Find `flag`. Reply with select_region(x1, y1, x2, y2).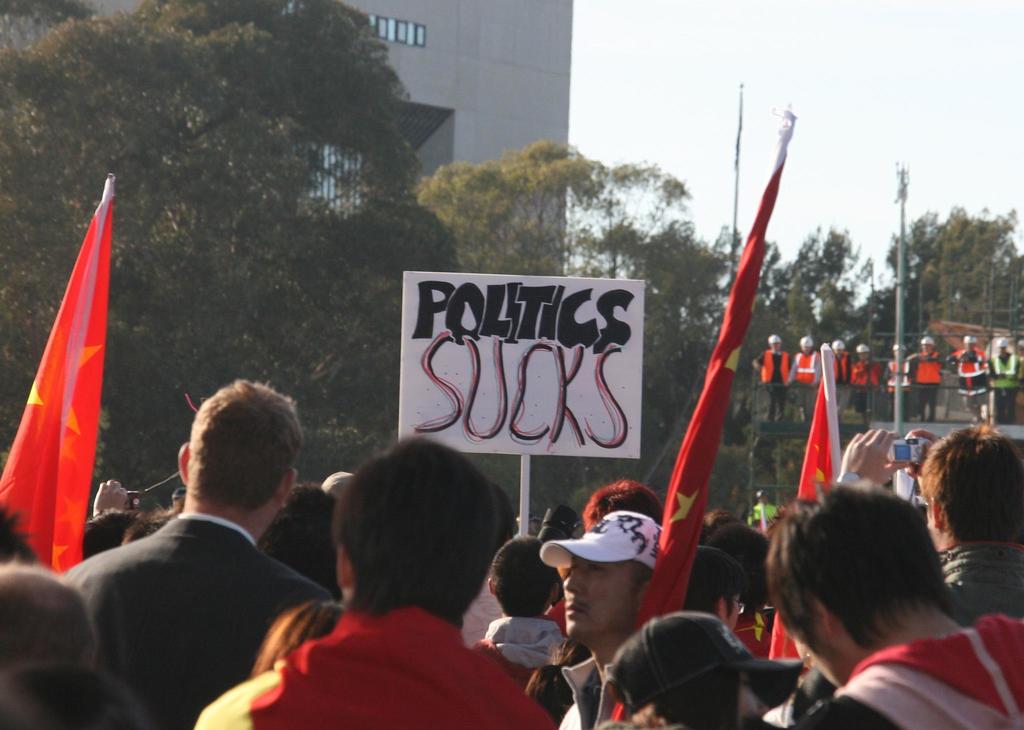
select_region(772, 599, 803, 661).
